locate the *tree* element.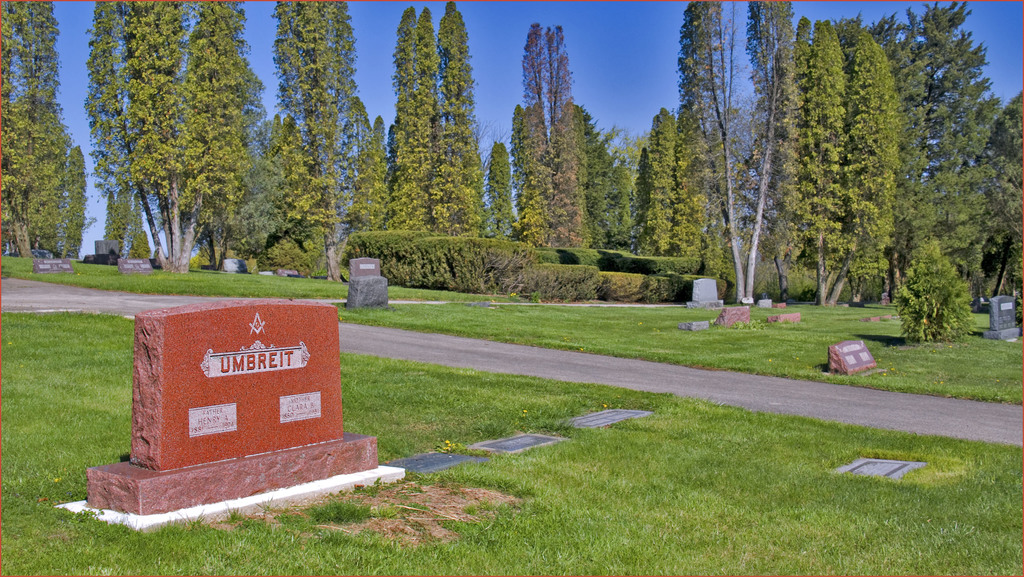
Element bbox: [515,17,586,249].
